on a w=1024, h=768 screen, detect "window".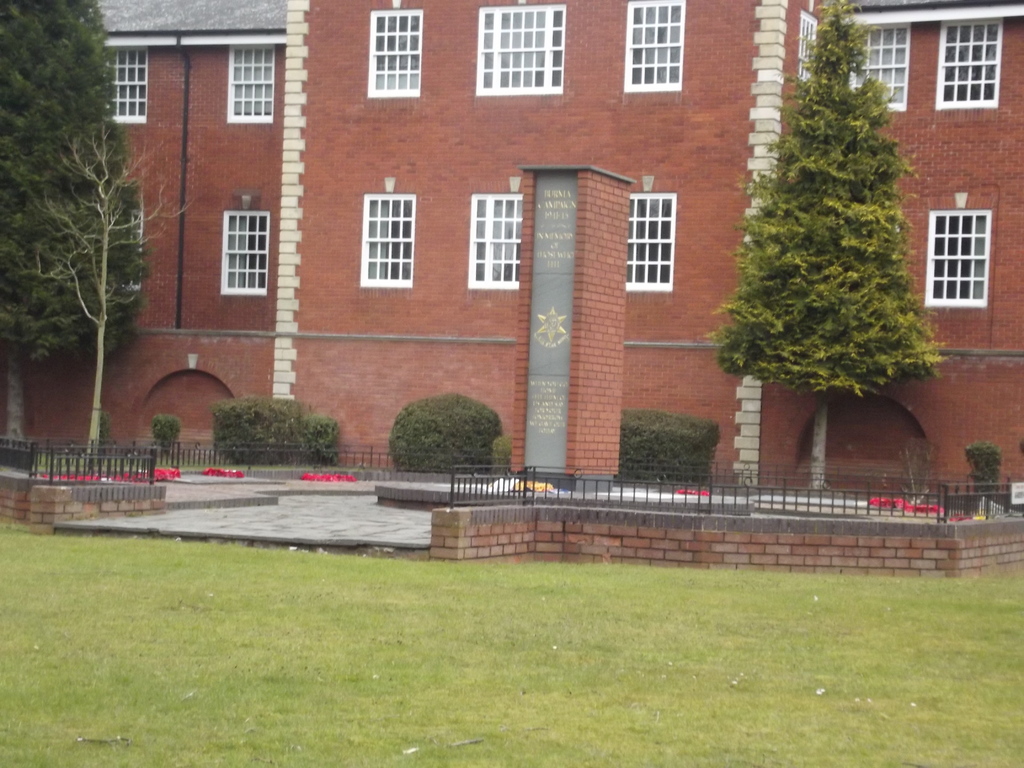
BBox(847, 24, 909, 111).
